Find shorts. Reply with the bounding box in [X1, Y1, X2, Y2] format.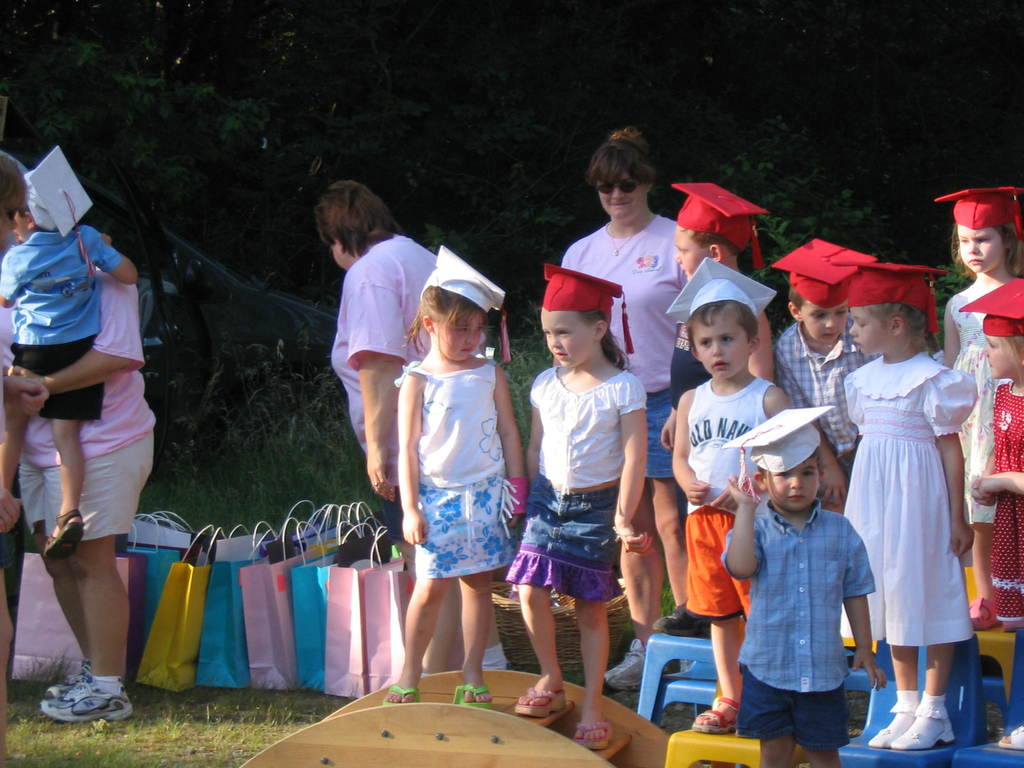
[509, 472, 619, 596].
